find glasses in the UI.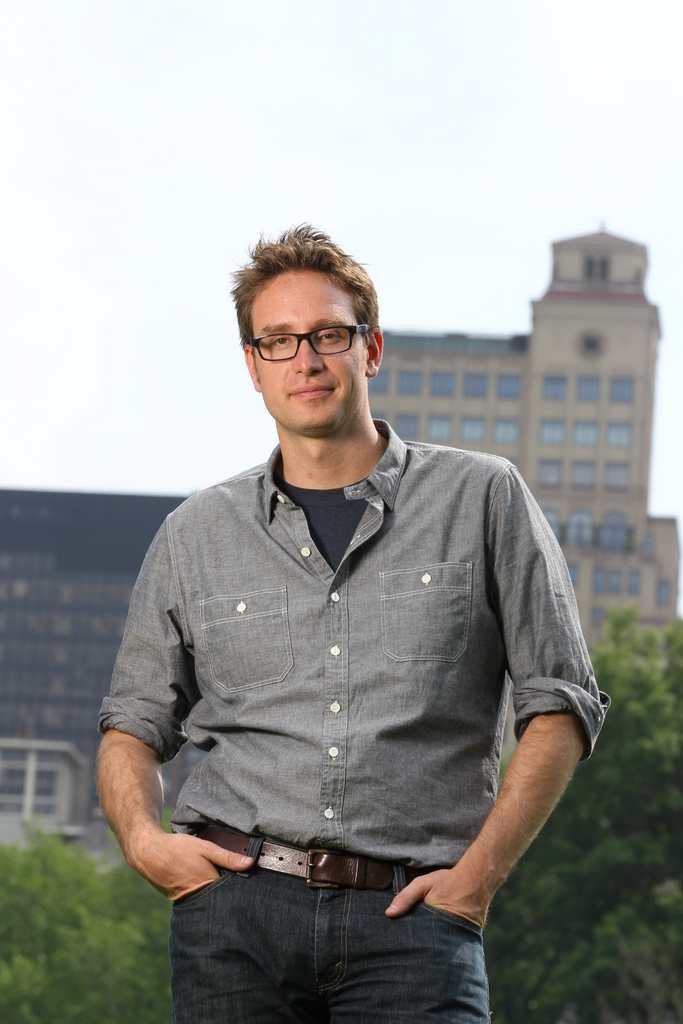
UI element at (245,316,377,365).
